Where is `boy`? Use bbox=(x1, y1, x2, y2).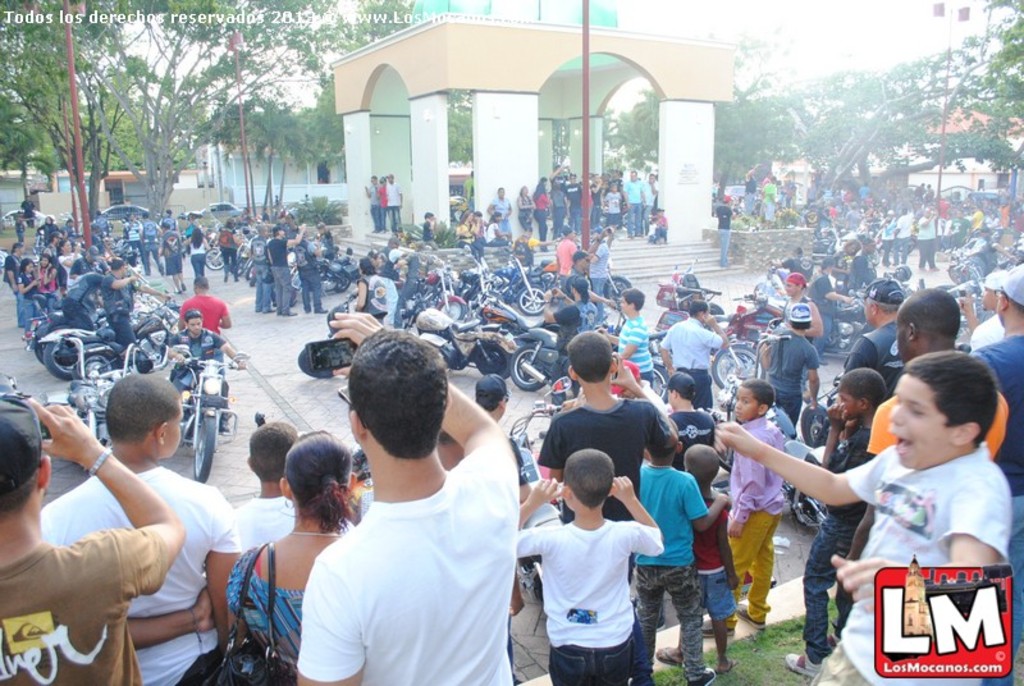
bbox=(652, 442, 741, 673).
